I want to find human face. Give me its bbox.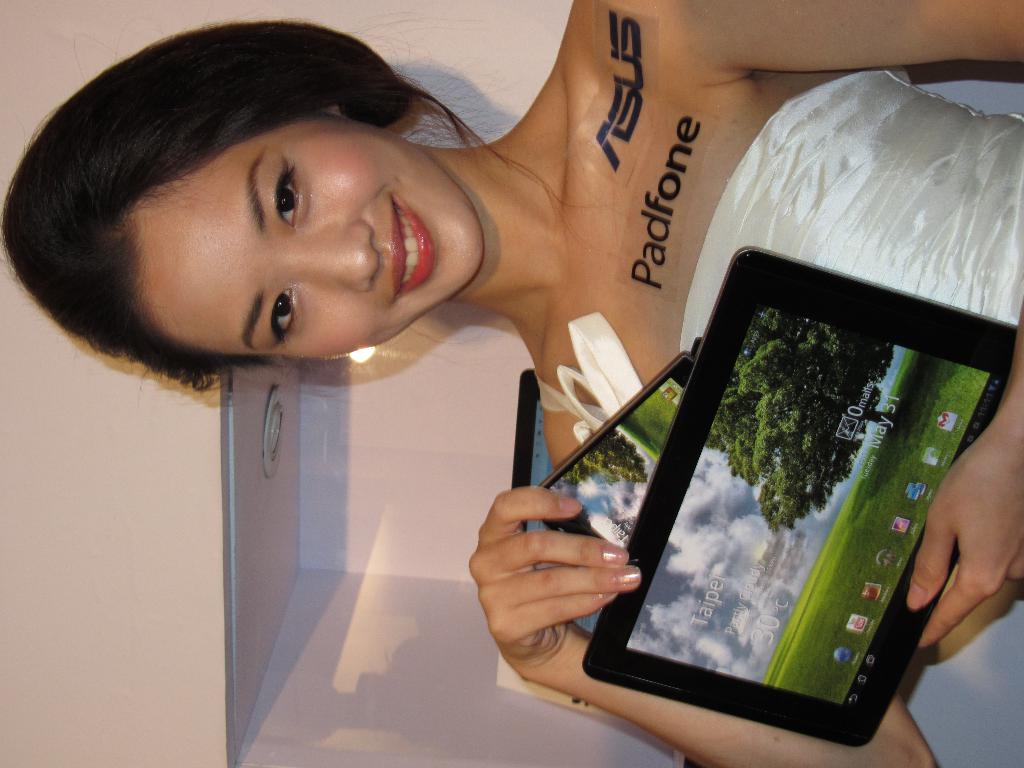
left=140, top=117, right=483, bottom=353.
